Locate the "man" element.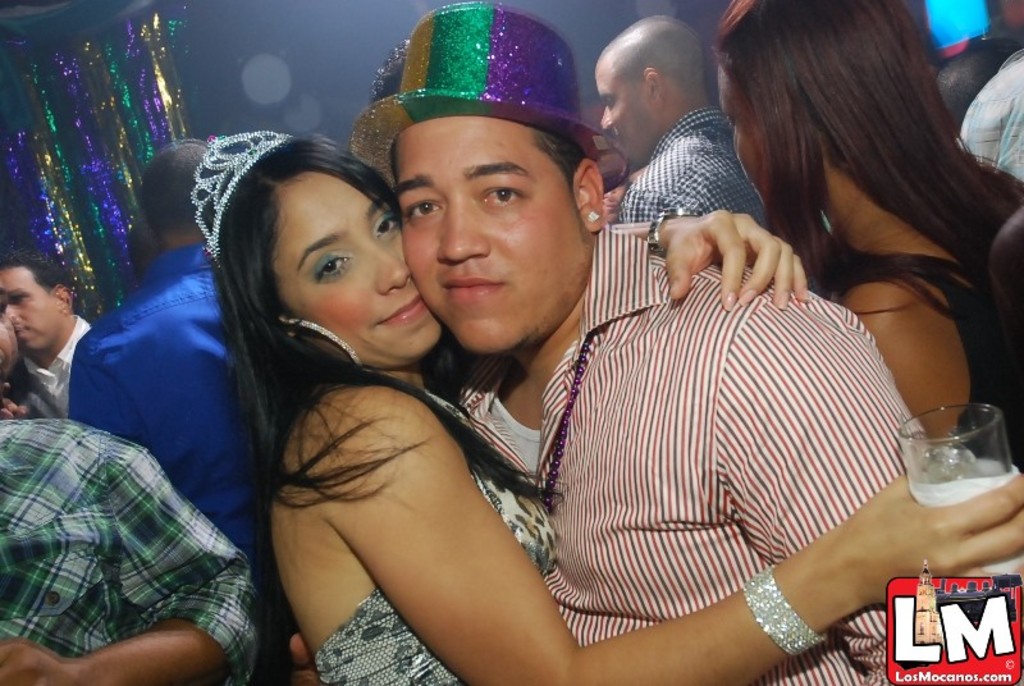
Element bbox: 589 14 786 246.
